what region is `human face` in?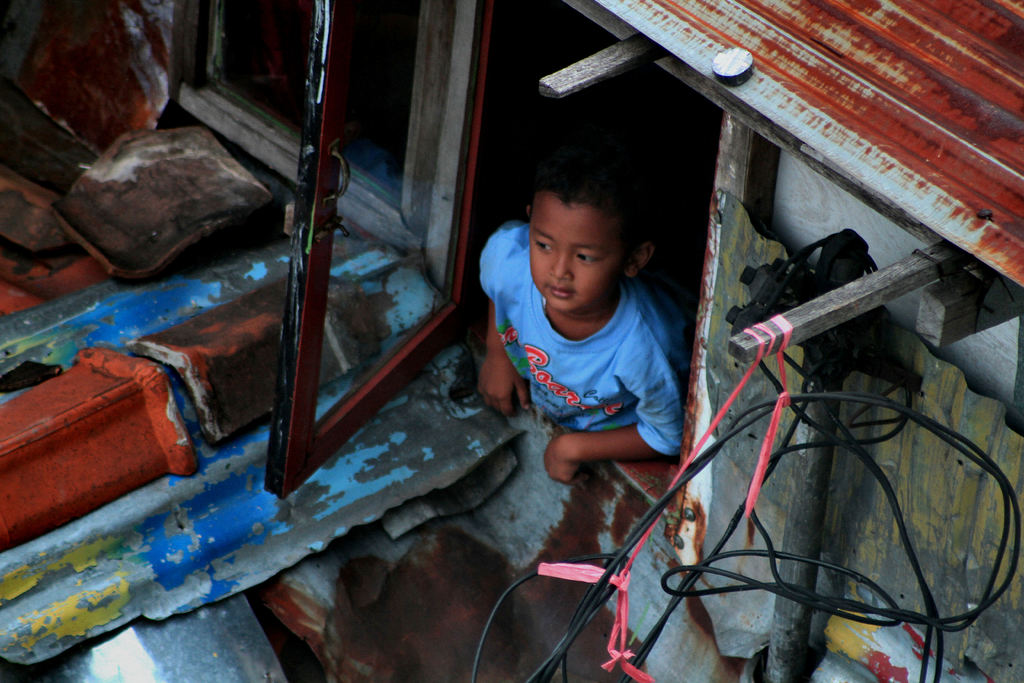
left=529, top=206, right=629, bottom=308.
